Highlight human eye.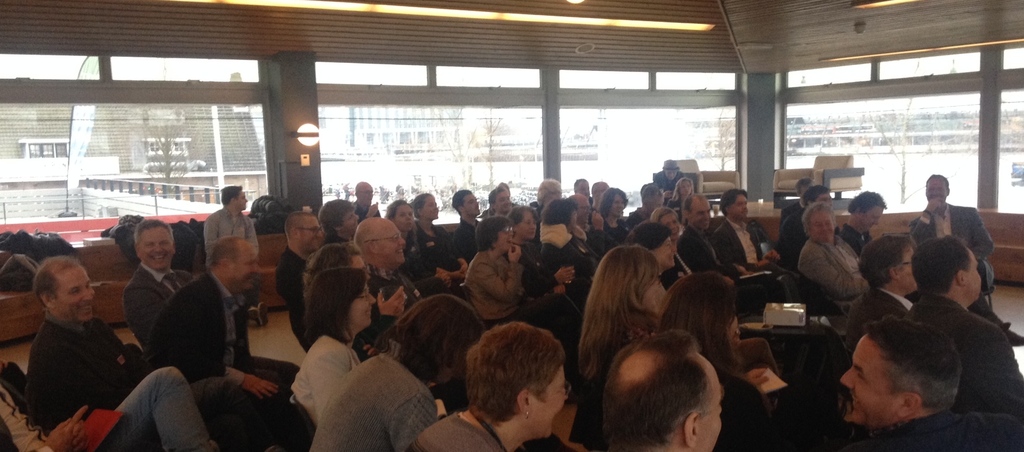
Highlighted region: x1=851, y1=367, x2=869, y2=383.
